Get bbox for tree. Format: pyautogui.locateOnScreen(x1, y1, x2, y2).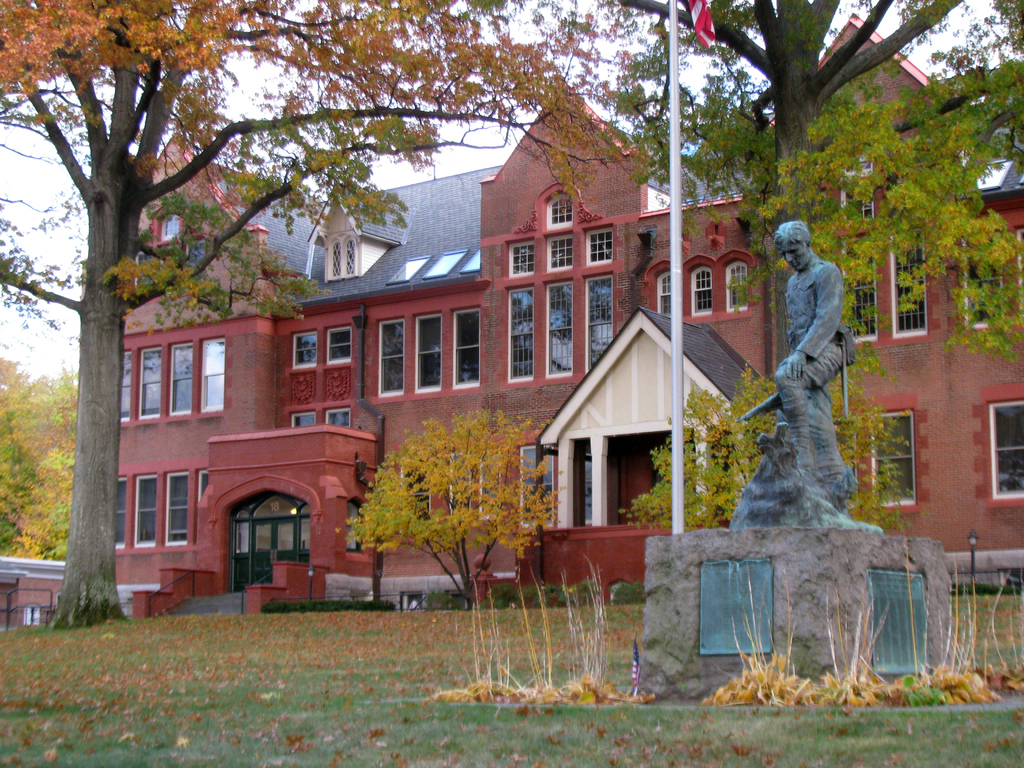
pyautogui.locateOnScreen(339, 403, 547, 584).
